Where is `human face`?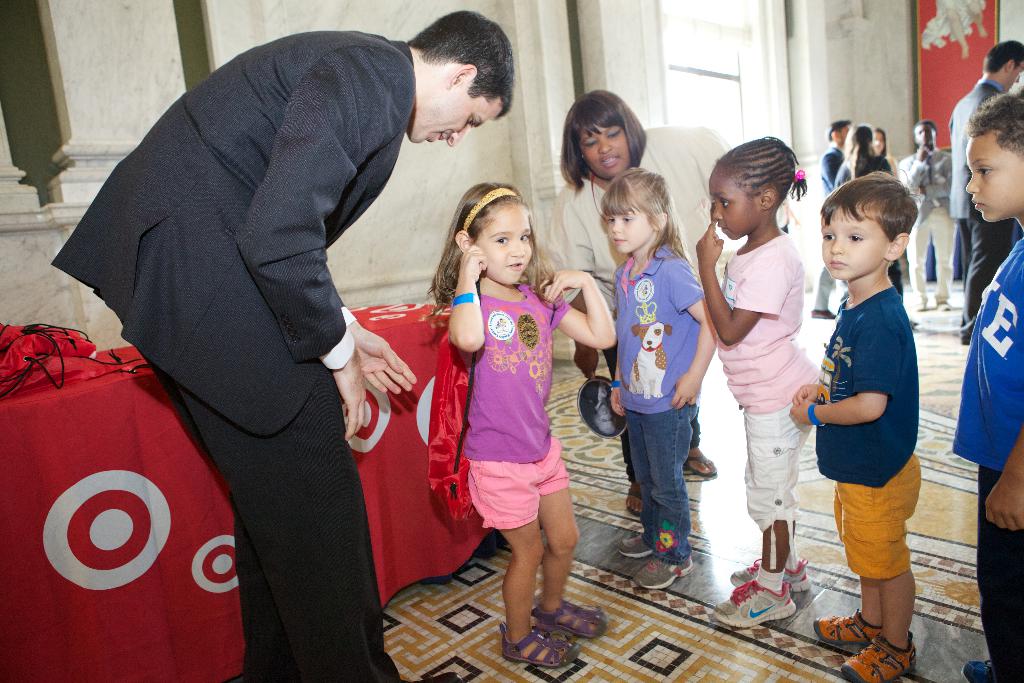
box(971, 136, 1023, 220).
